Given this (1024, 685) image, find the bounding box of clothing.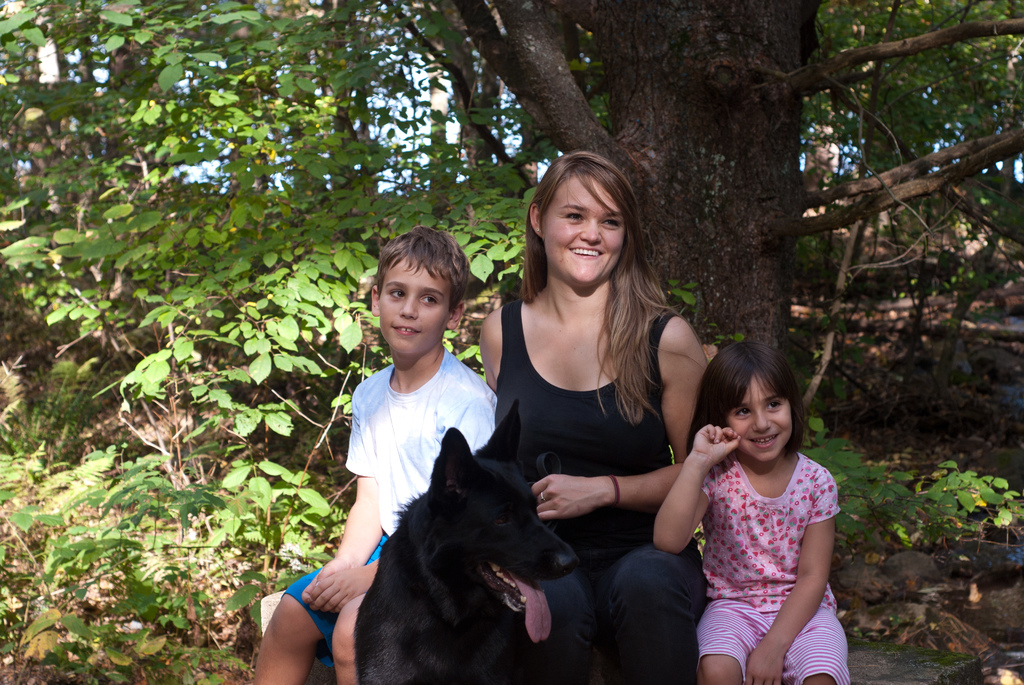
pyautogui.locateOnScreen(499, 295, 678, 564).
